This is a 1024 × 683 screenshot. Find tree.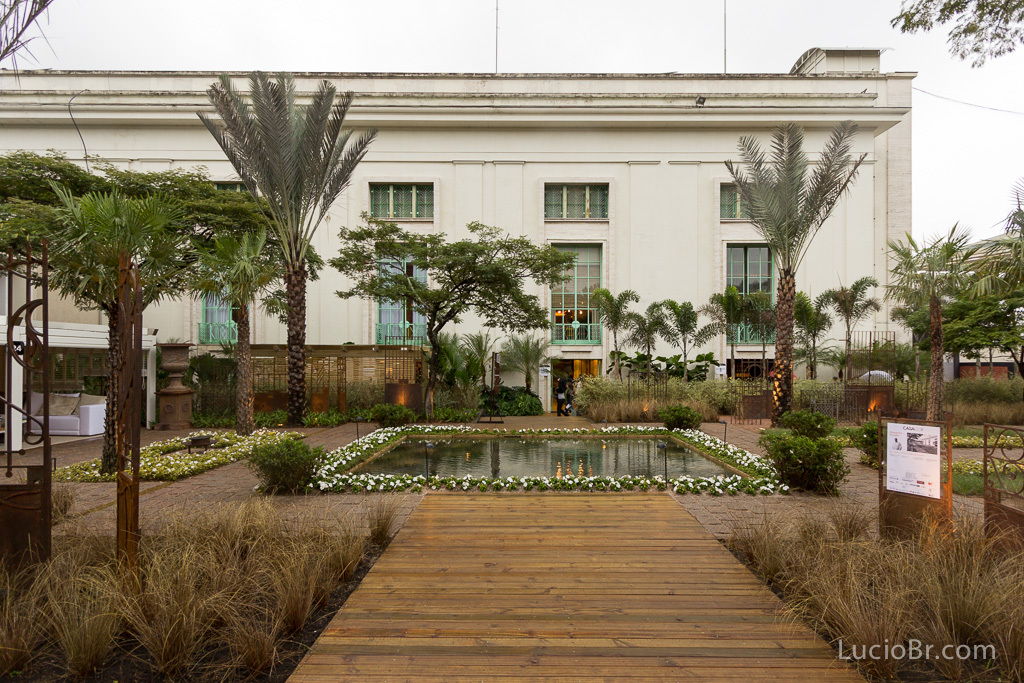
Bounding box: bbox(888, 0, 1023, 70).
